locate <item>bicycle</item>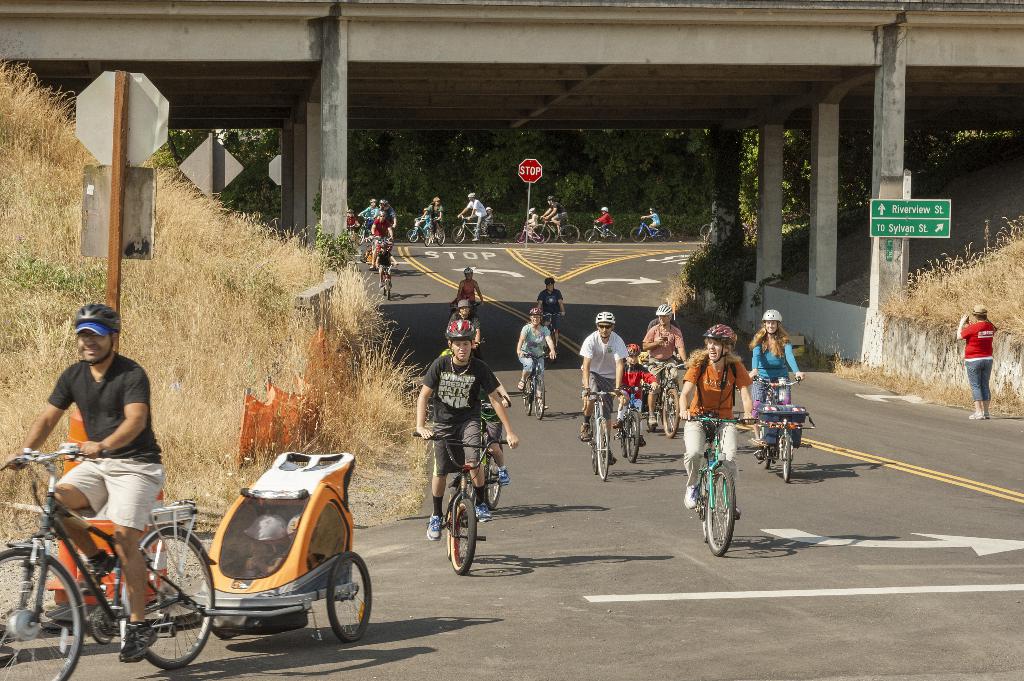
bbox=[412, 424, 512, 579]
